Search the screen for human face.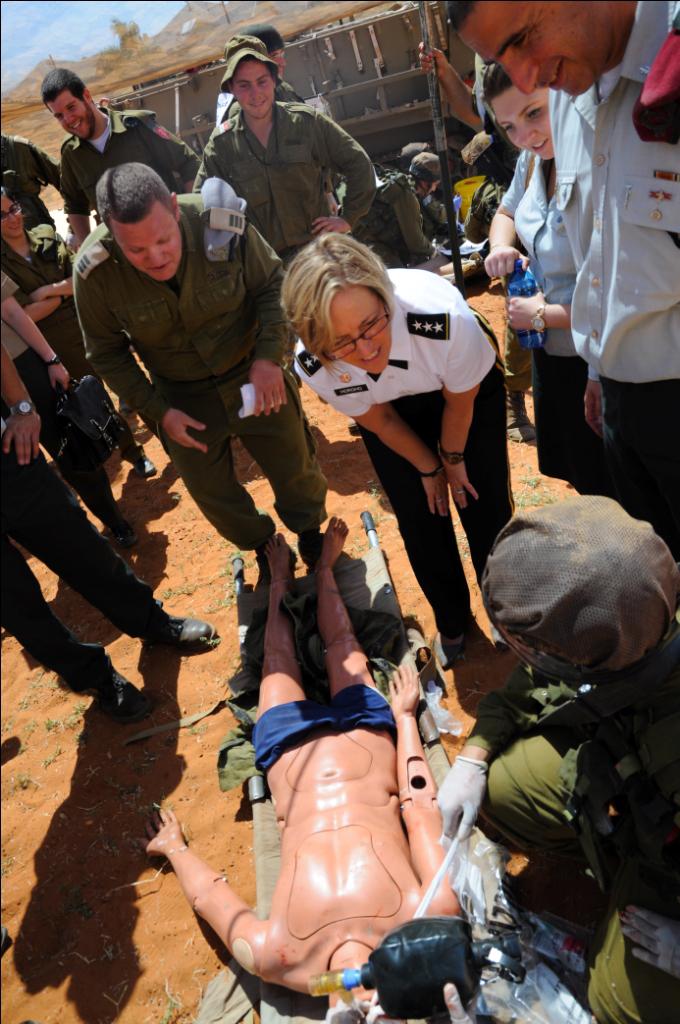
Found at box=[229, 56, 275, 116].
